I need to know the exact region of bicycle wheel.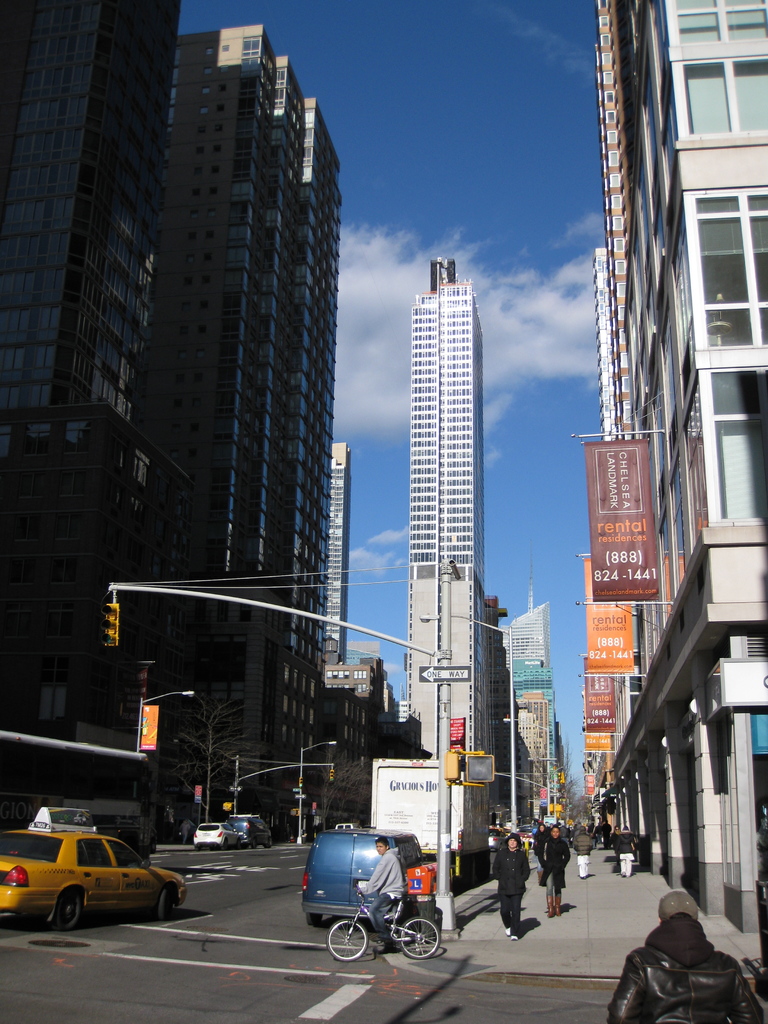
Region: [328,918,369,964].
